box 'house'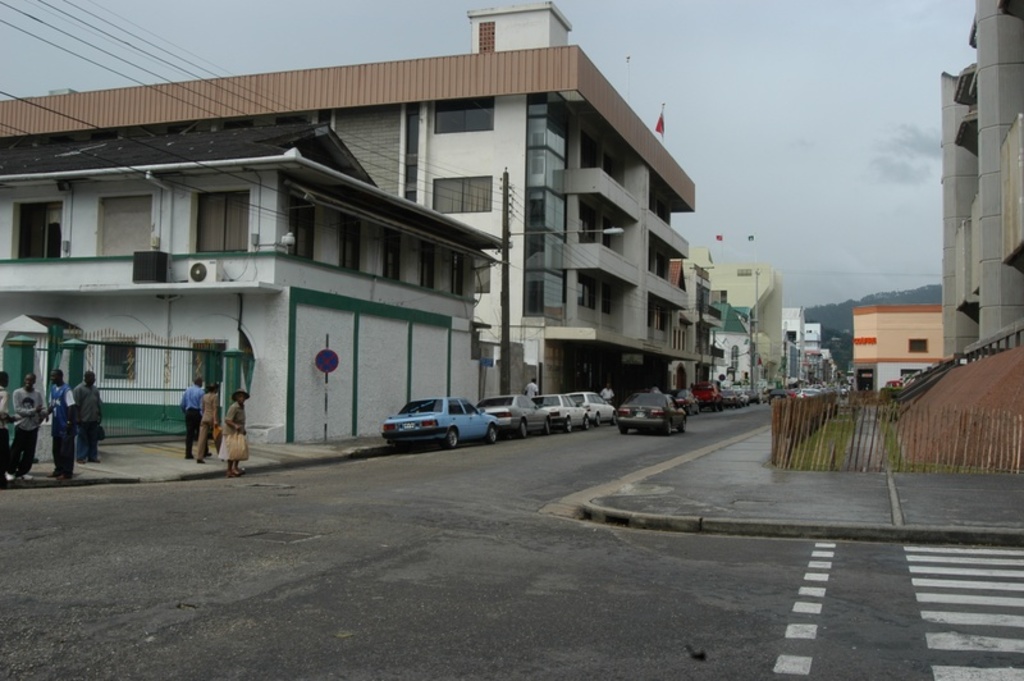
[699, 259, 788, 390]
